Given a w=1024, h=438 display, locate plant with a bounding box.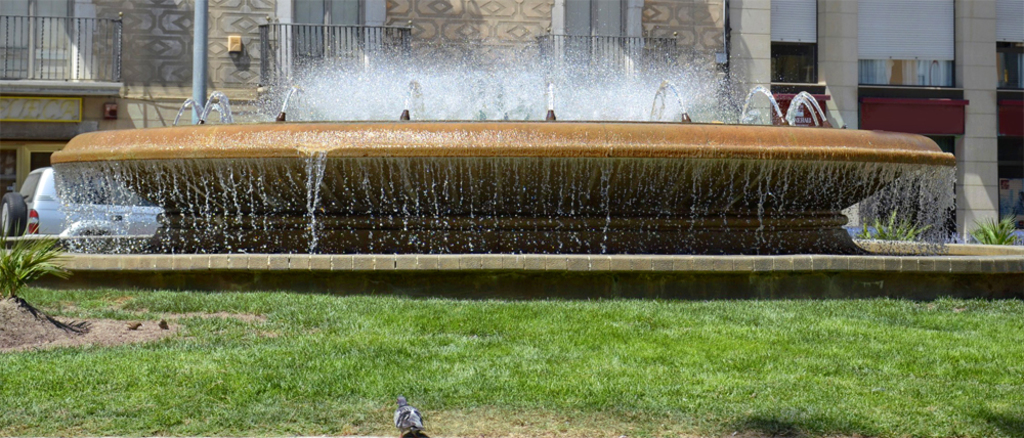
Located: bbox(0, 202, 100, 332).
